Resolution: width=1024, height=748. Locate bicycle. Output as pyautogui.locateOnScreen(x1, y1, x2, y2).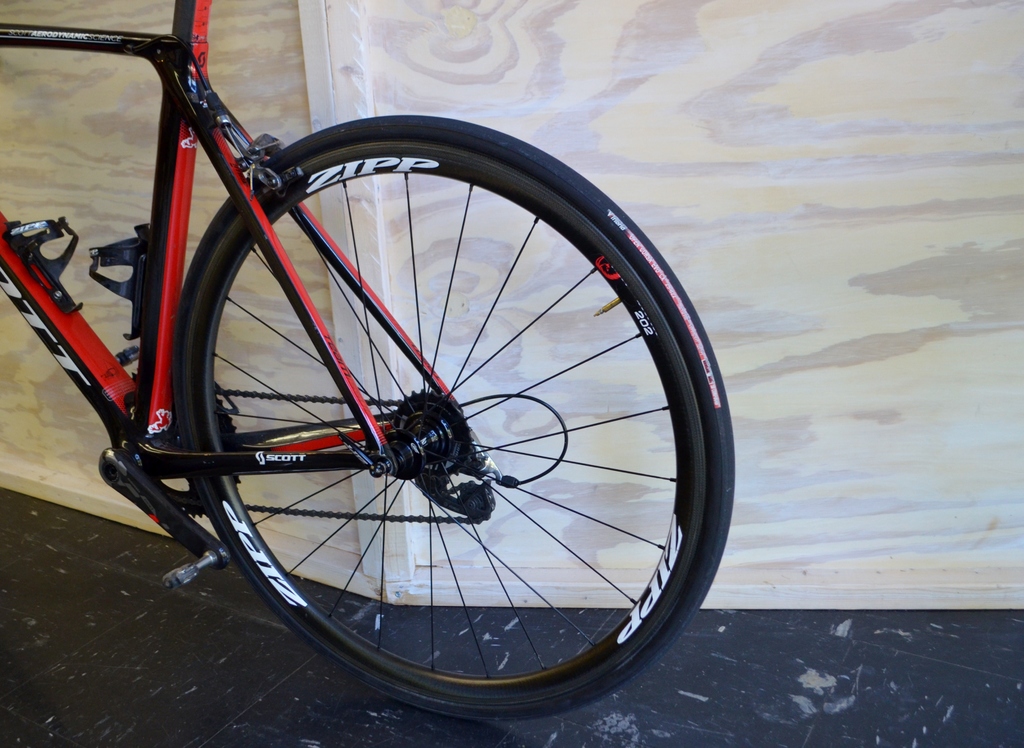
pyautogui.locateOnScreen(0, 0, 817, 747).
